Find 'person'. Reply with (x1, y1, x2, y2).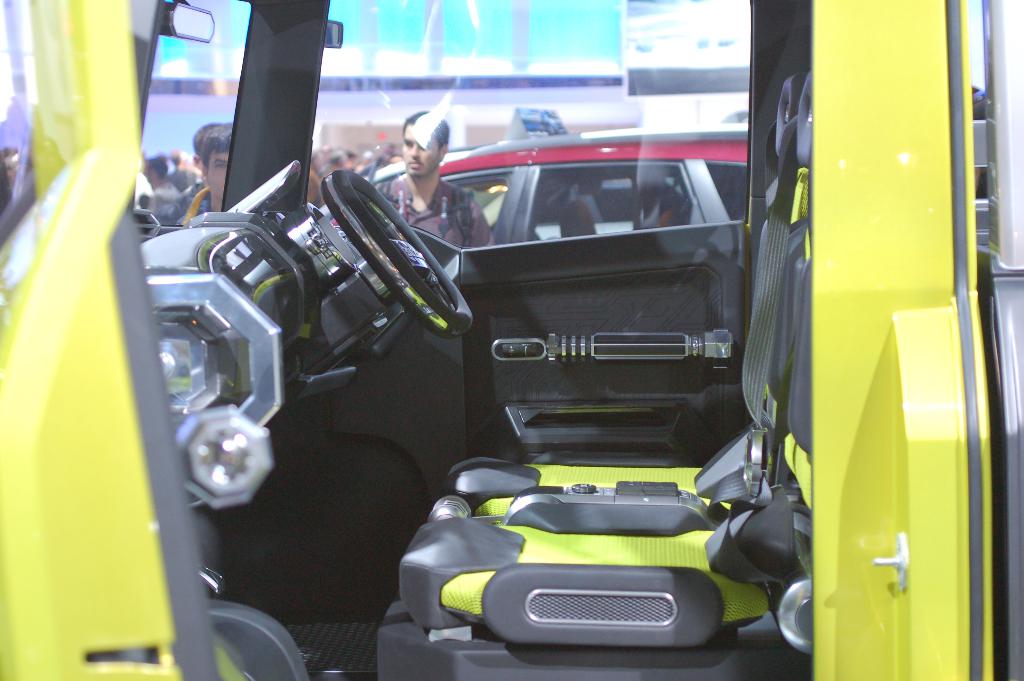
(175, 120, 234, 224).
